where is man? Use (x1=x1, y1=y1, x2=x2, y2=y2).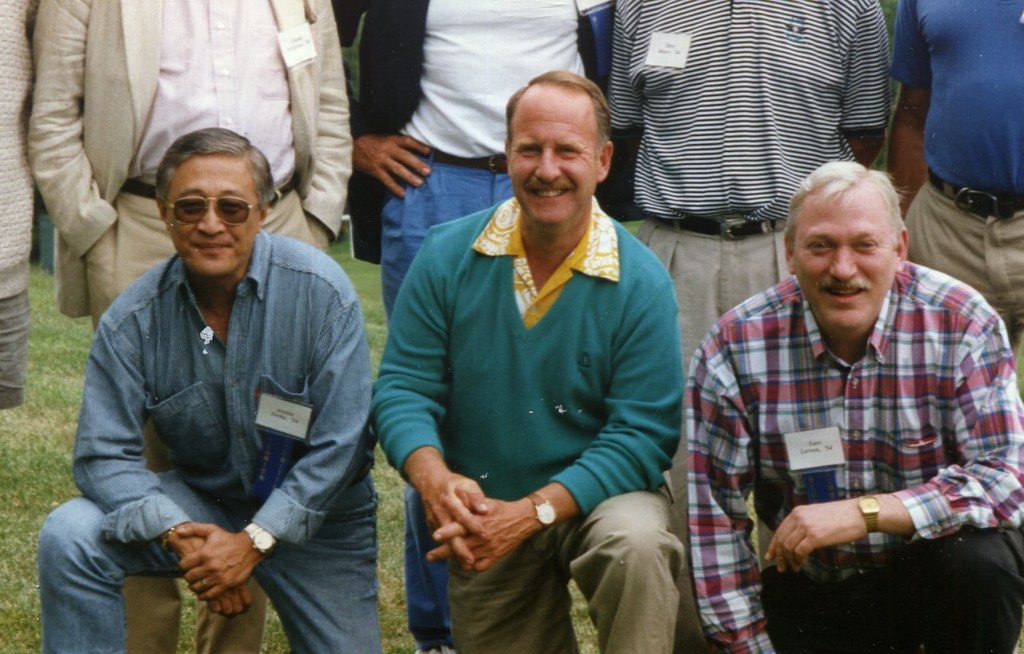
(x1=606, y1=0, x2=899, y2=374).
